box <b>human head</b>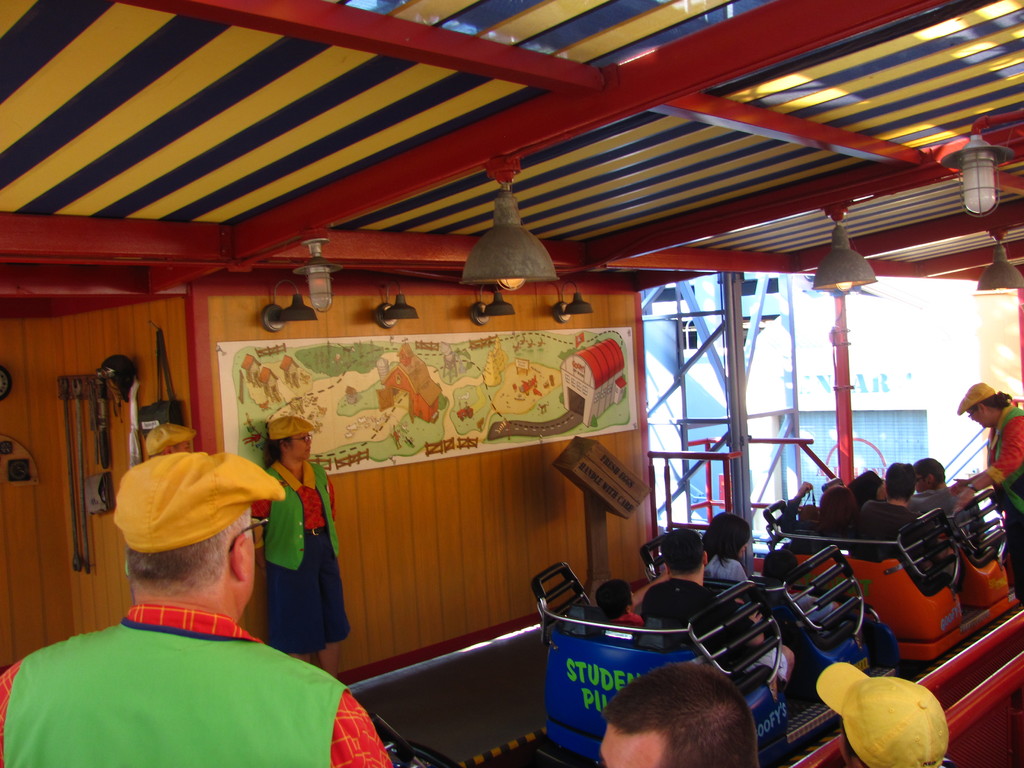
(265,417,315,466)
